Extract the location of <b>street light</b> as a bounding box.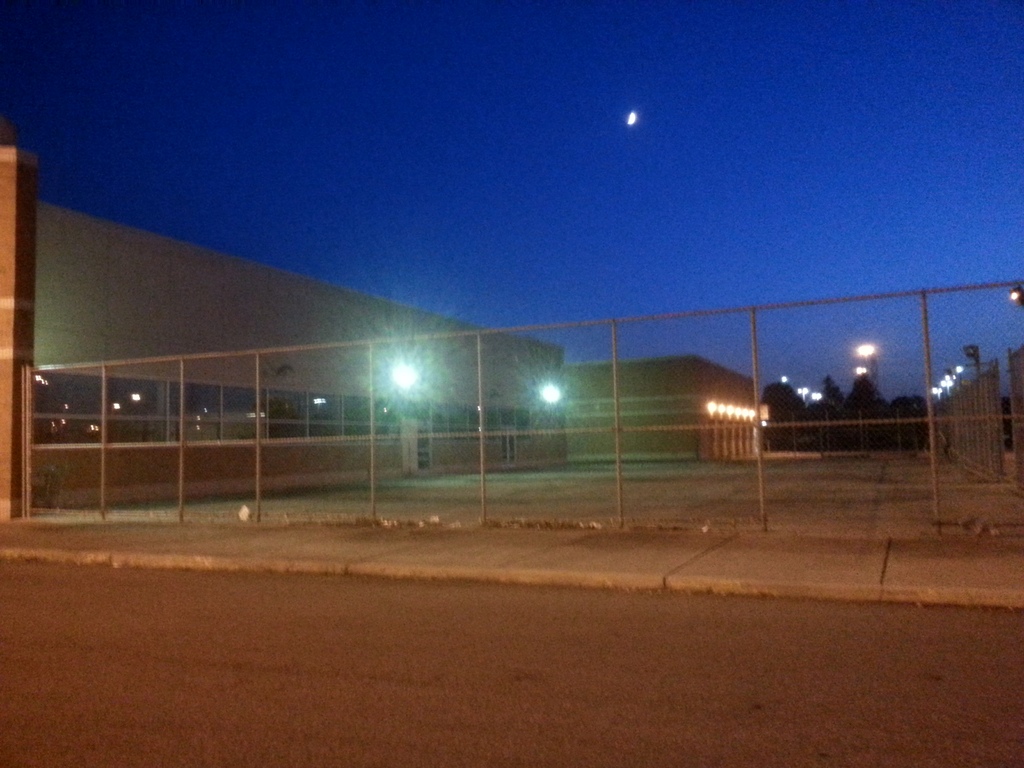
{"x1": 927, "y1": 383, "x2": 943, "y2": 397}.
